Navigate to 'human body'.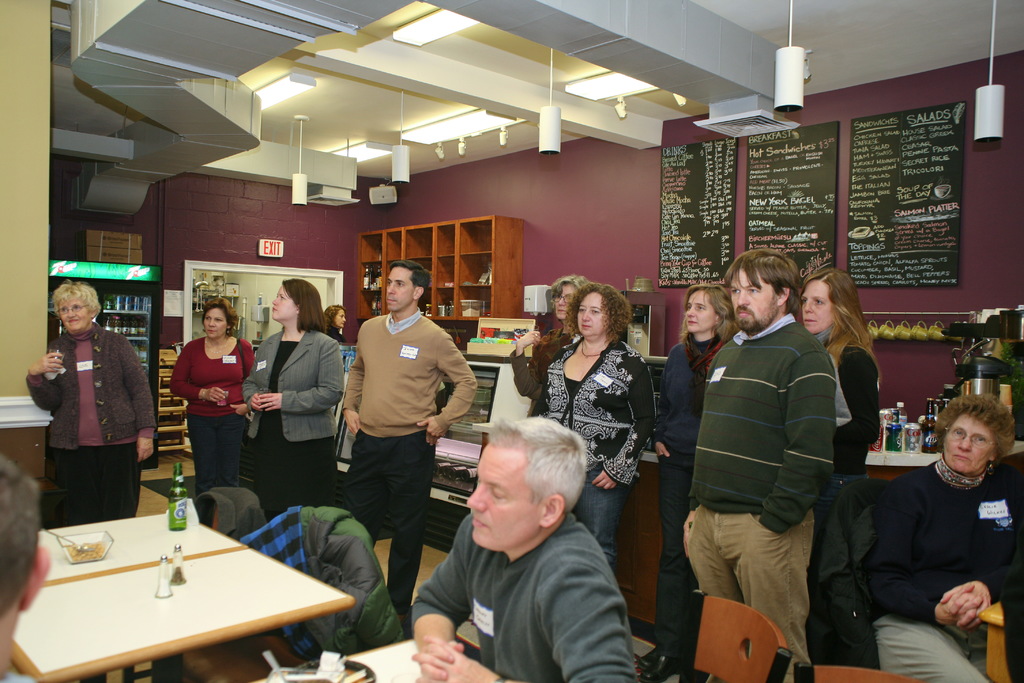
Navigation target: <region>641, 273, 728, 650</region>.
